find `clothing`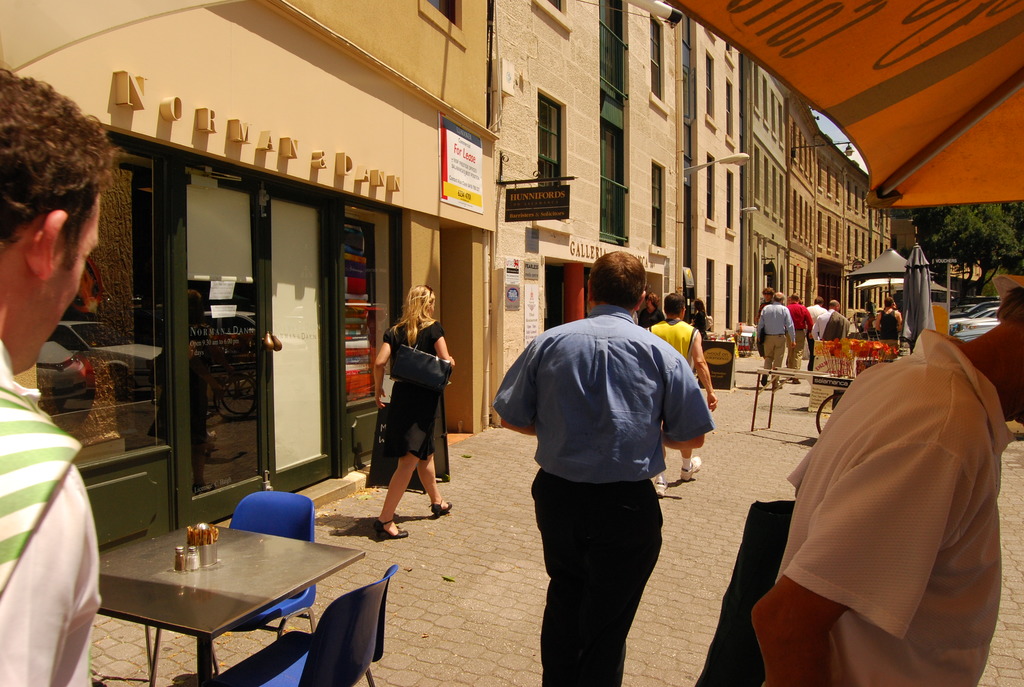
[x1=814, y1=310, x2=845, y2=340]
